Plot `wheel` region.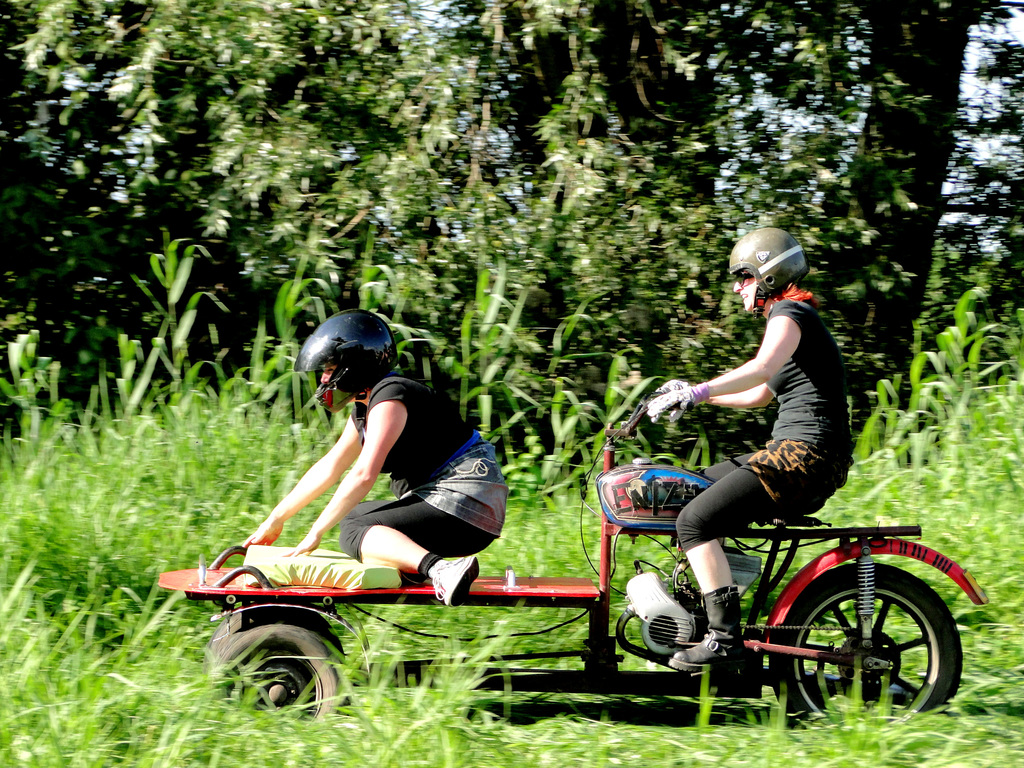
Plotted at pyautogui.locateOnScreen(790, 576, 957, 717).
